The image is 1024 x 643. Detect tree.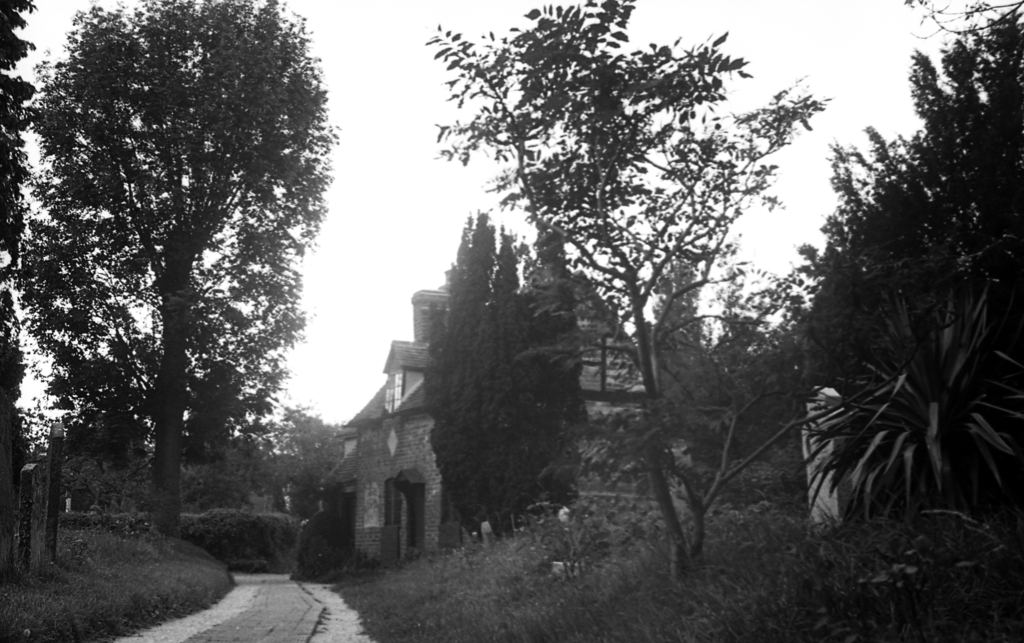
Detection: [left=436, top=0, right=845, bottom=594].
